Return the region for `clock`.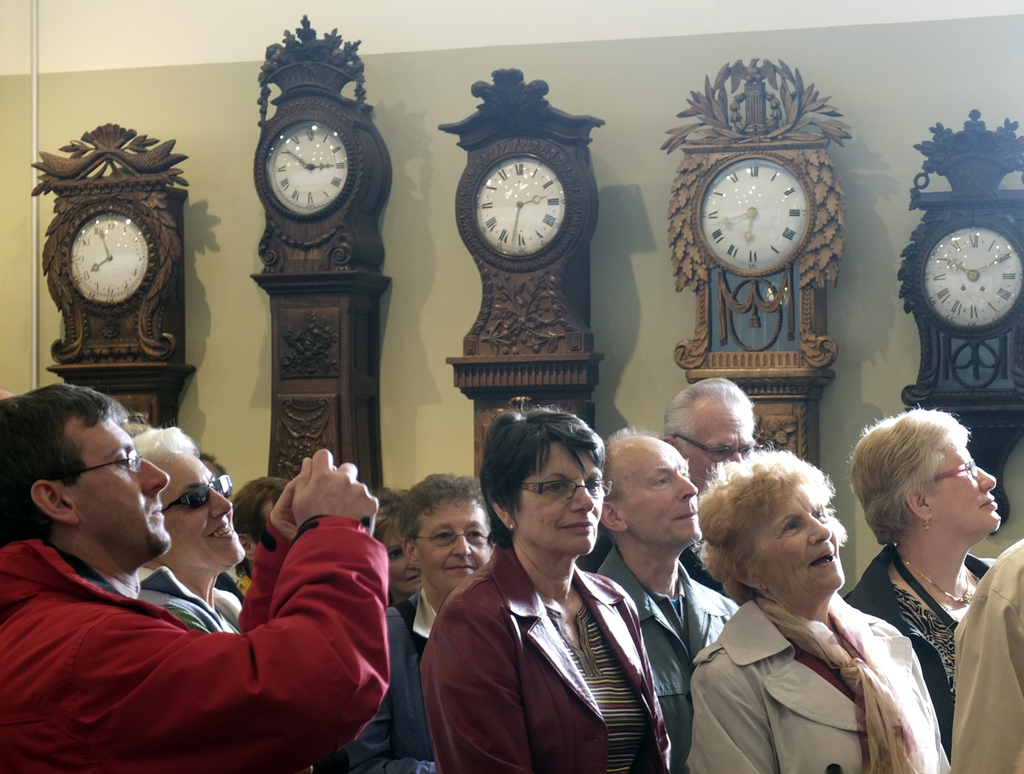
left=698, top=158, right=812, bottom=276.
